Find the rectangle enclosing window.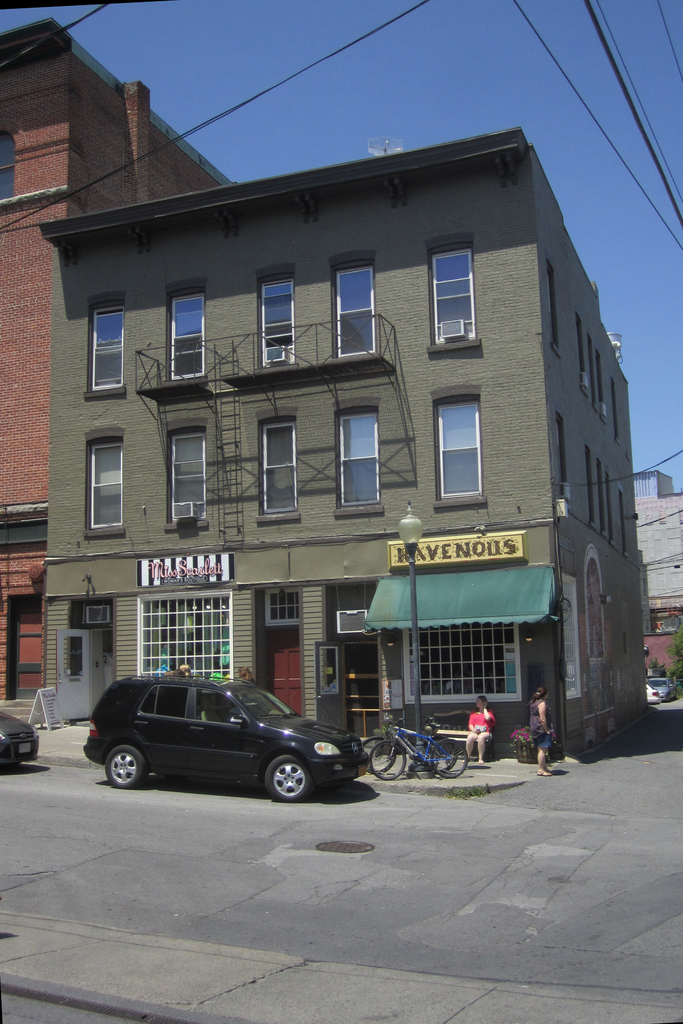
detection(554, 415, 572, 504).
